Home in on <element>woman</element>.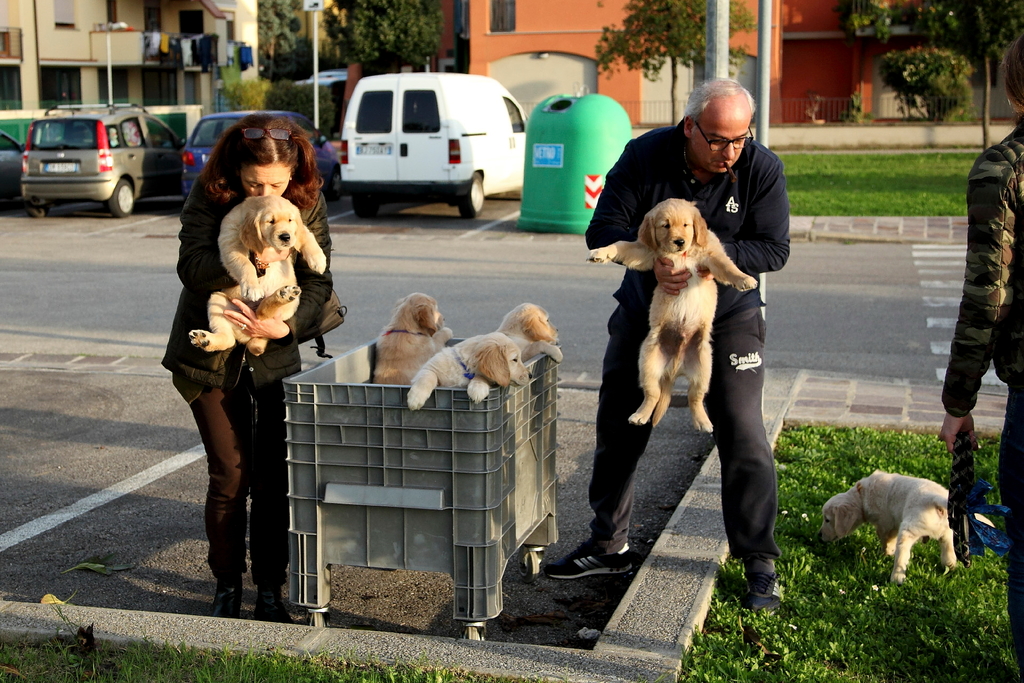
Homed in at pyautogui.locateOnScreen(171, 111, 320, 616).
